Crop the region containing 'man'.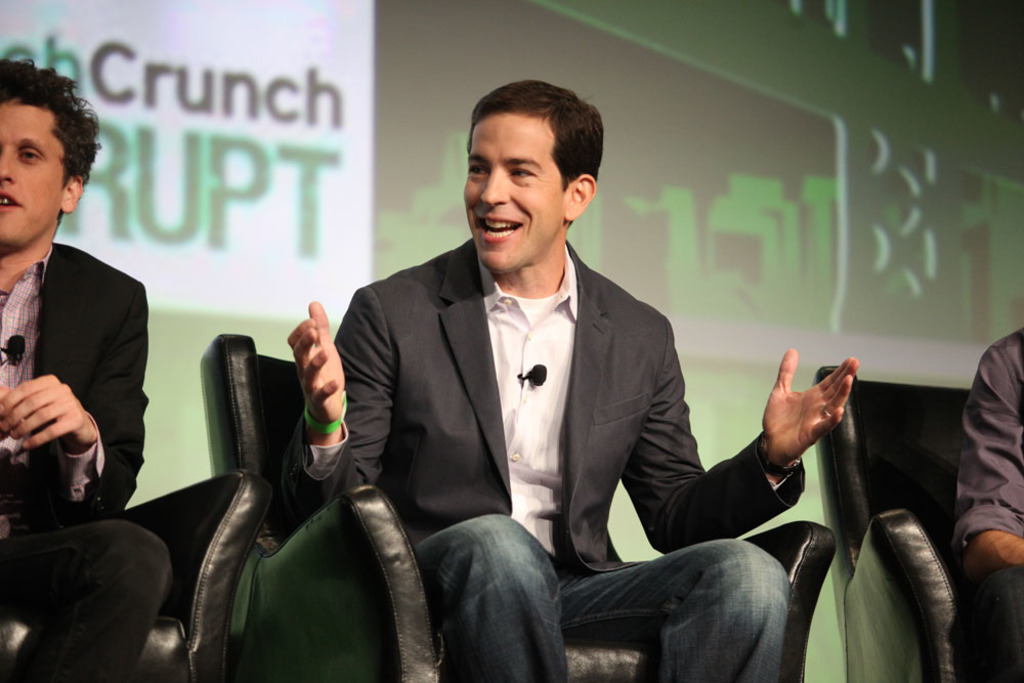
Crop region: BBox(252, 116, 766, 663).
